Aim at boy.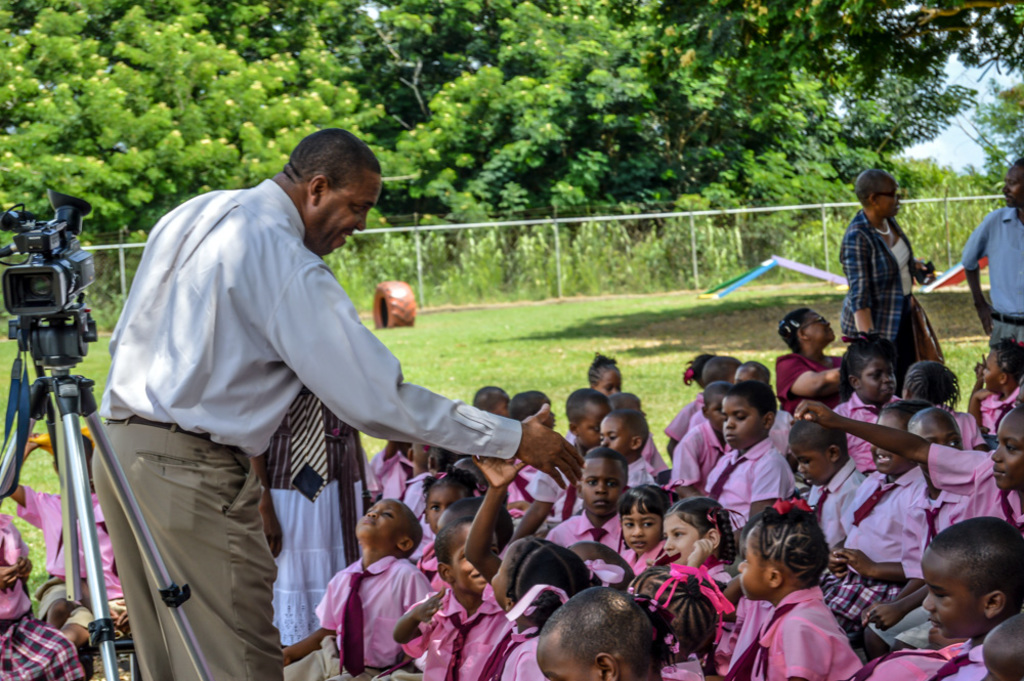
Aimed at box=[863, 407, 974, 664].
